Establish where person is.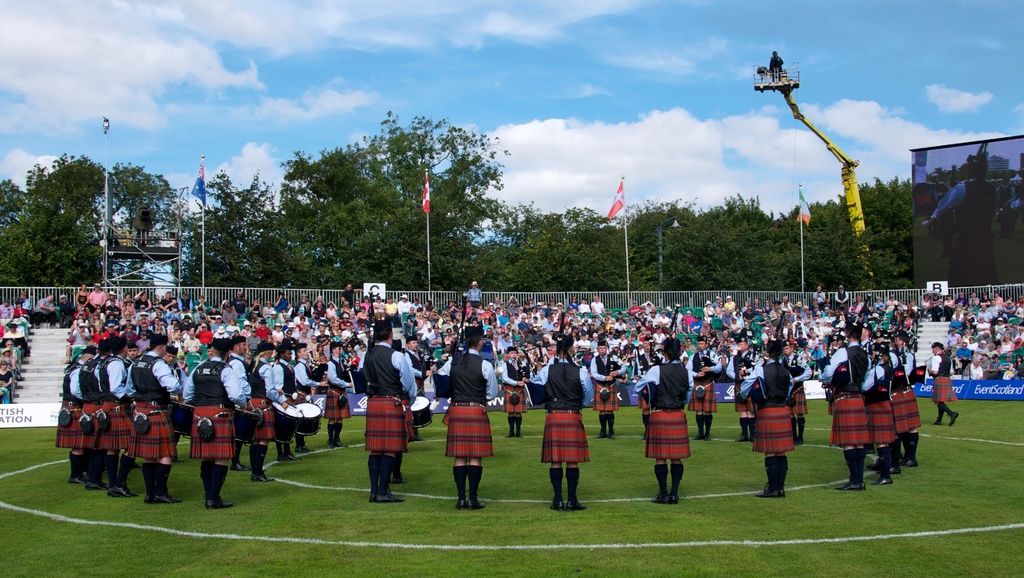
Established at BBox(732, 345, 803, 504).
